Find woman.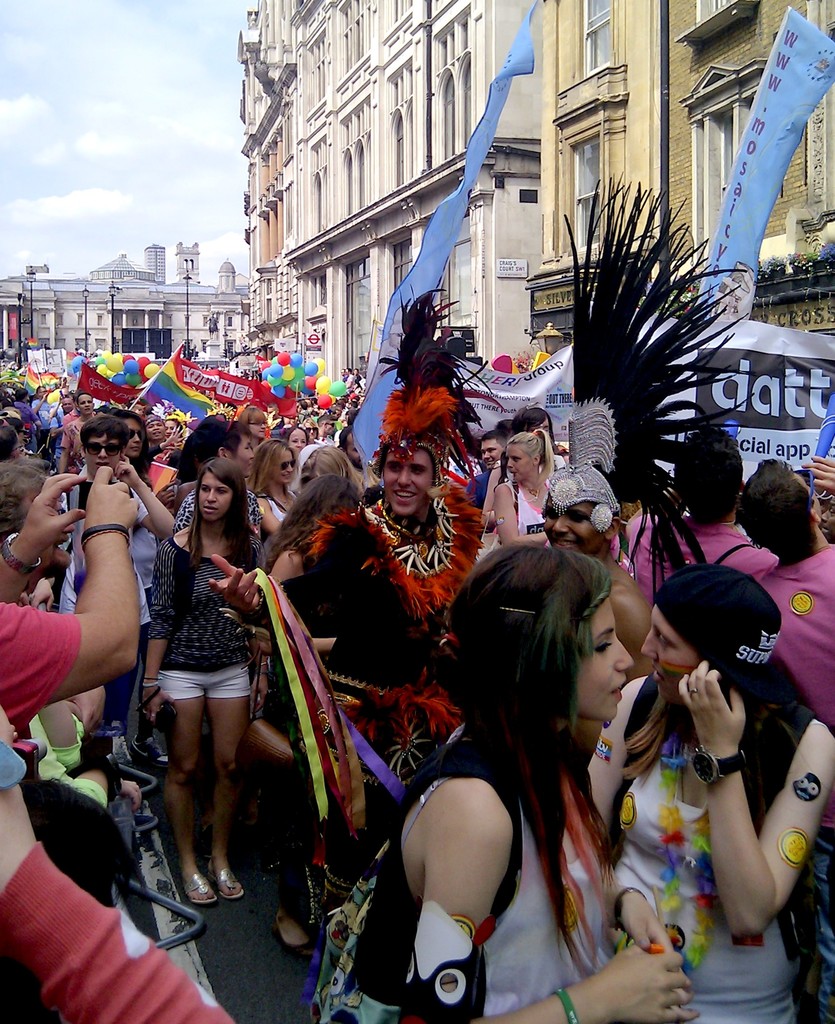
<region>400, 541, 699, 1023</region>.
